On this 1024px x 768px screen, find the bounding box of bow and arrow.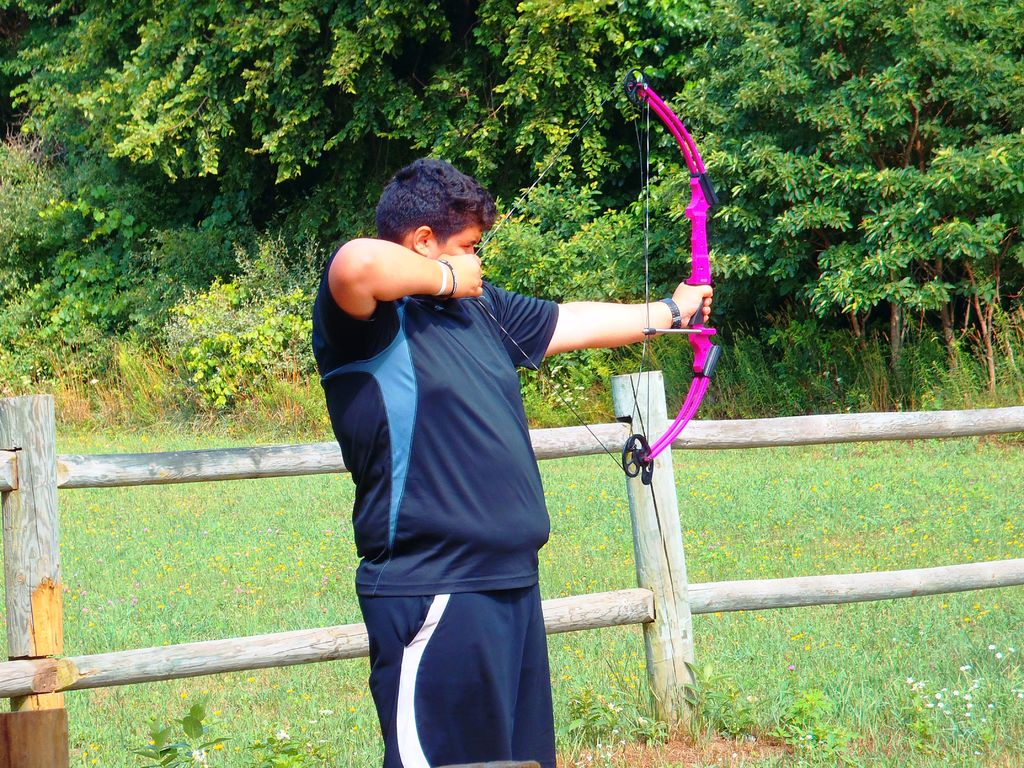
Bounding box: bbox=[475, 67, 721, 484].
